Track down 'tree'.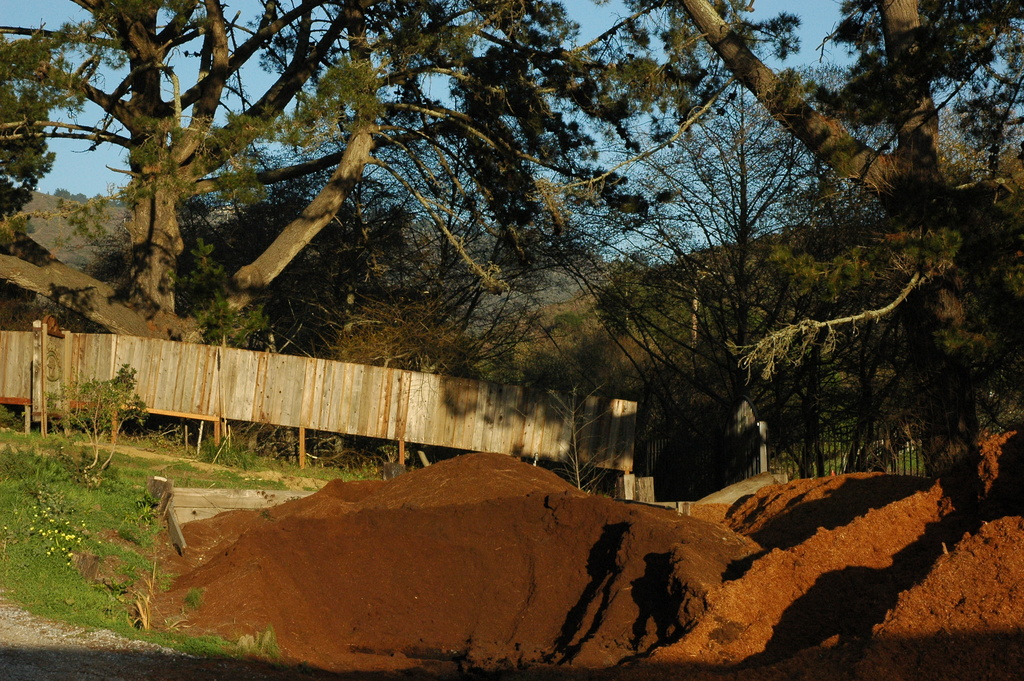
Tracked to locate(1, 0, 714, 457).
